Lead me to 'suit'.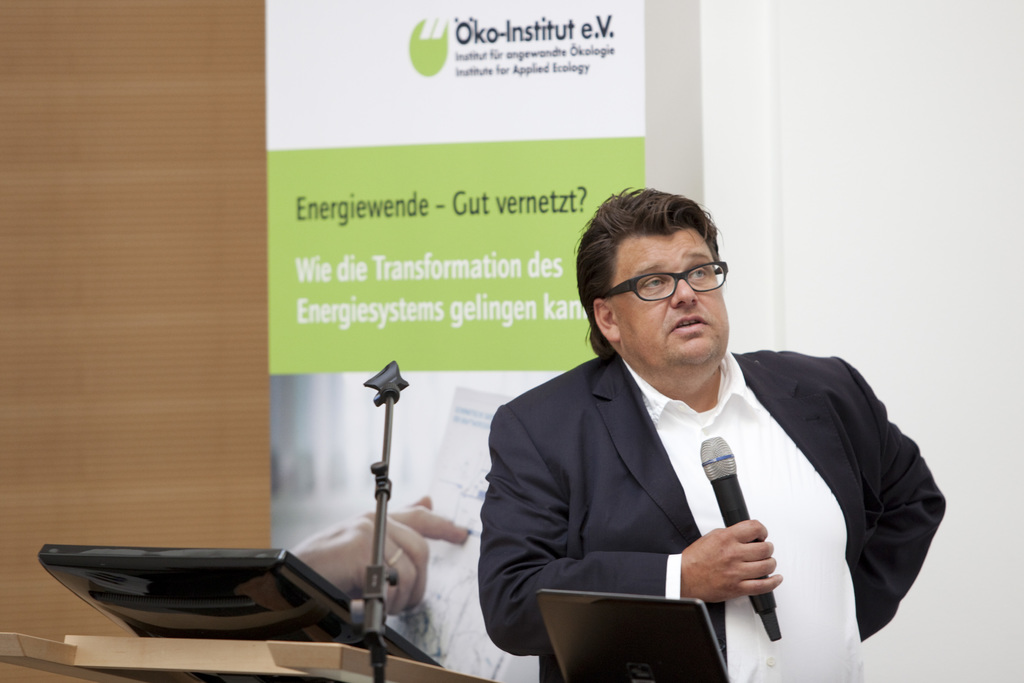
Lead to 473 287 939 666.
